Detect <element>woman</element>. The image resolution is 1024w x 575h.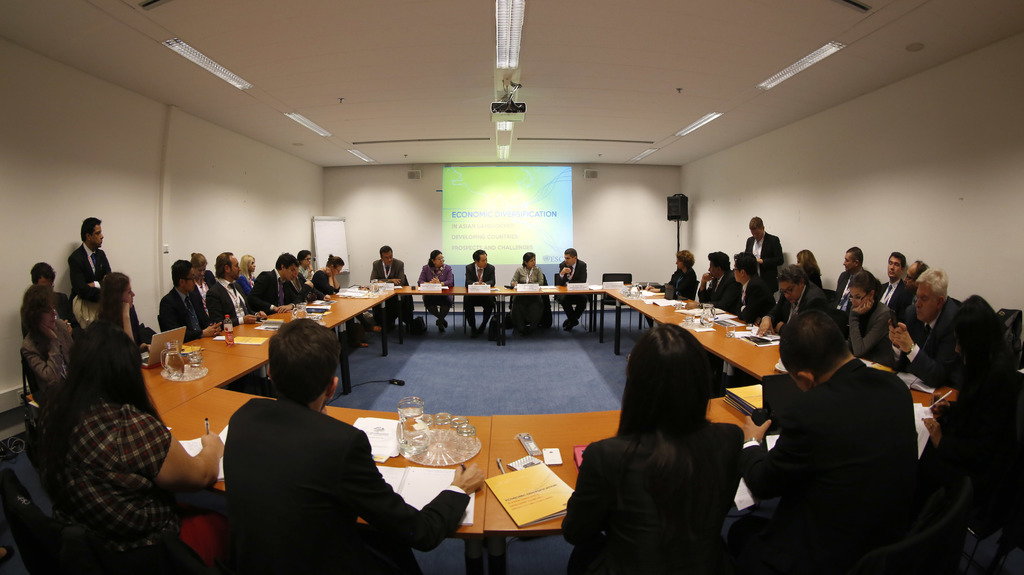
region(508, 251, 545, 338).
